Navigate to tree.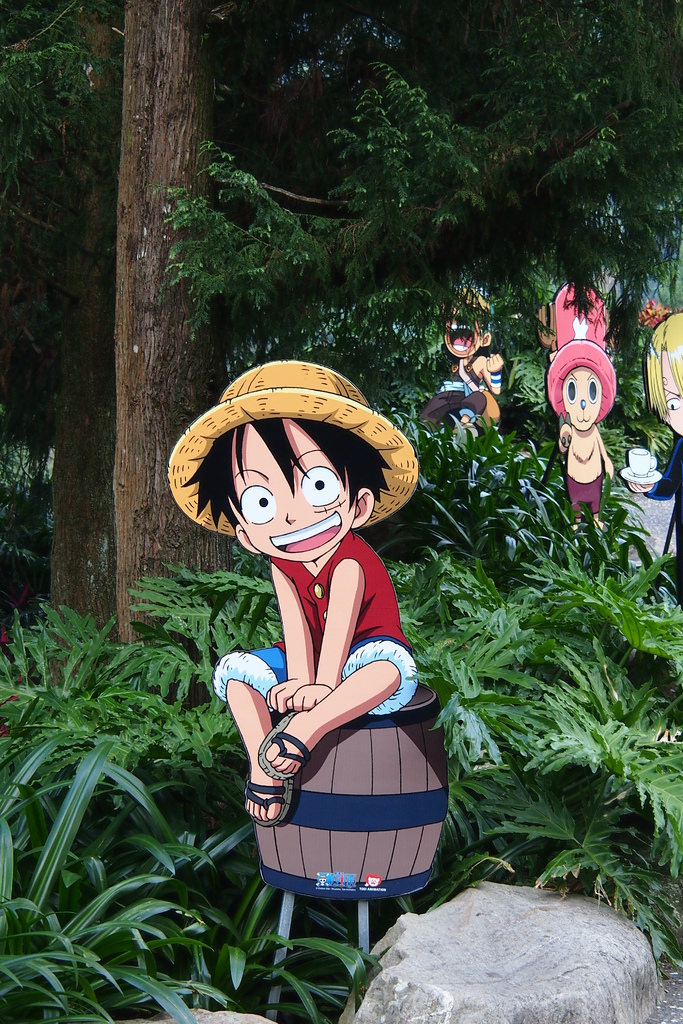
Navigation target: 118 1 210 638.
